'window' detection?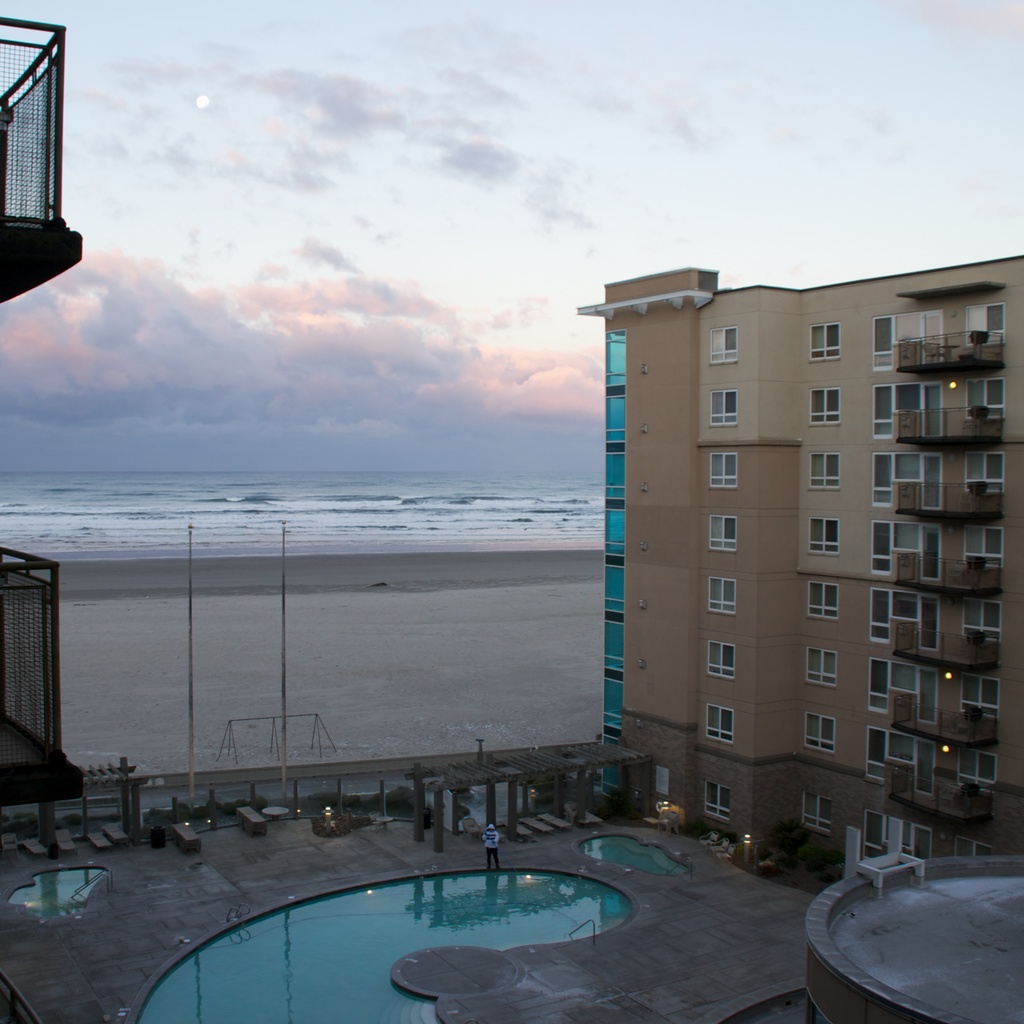
bbox=(708, 326, 739, 365)
